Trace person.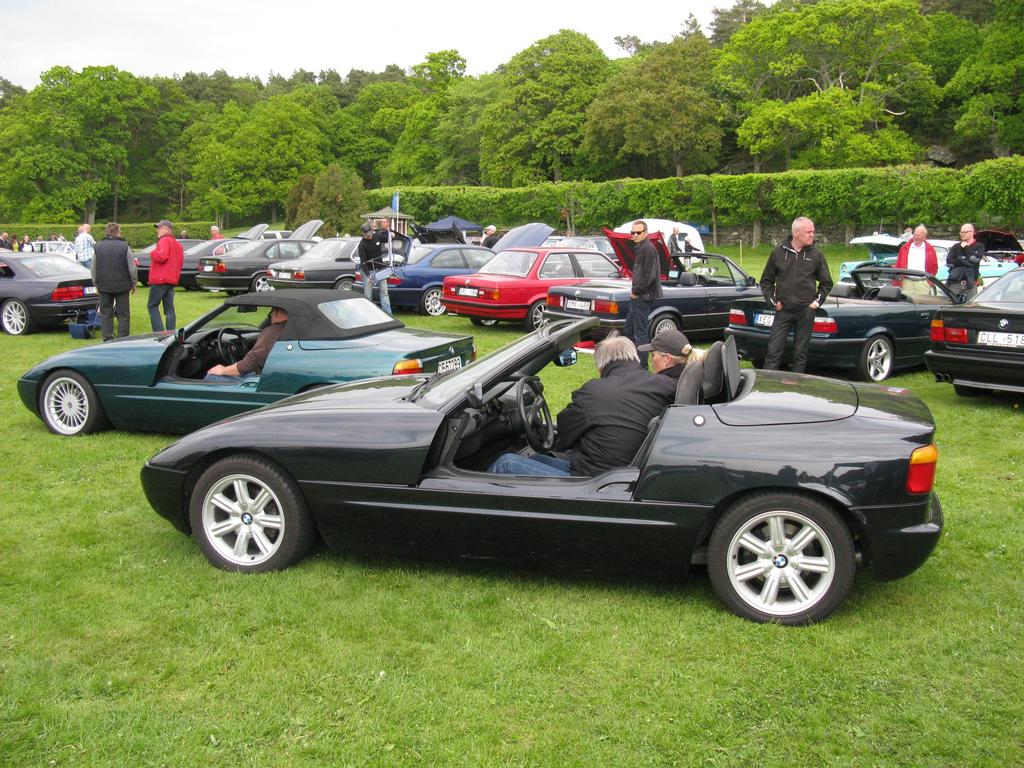
Traced to bbox(632, 323, 695, 381).
